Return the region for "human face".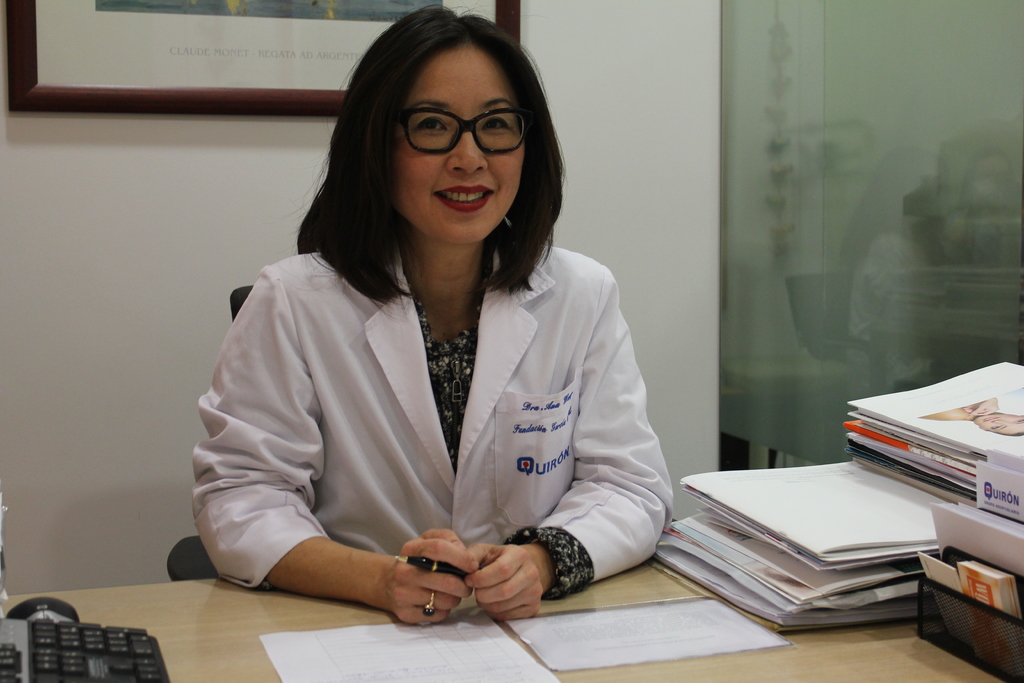
(x1=376, y1=49, x2=534, y2=242).
